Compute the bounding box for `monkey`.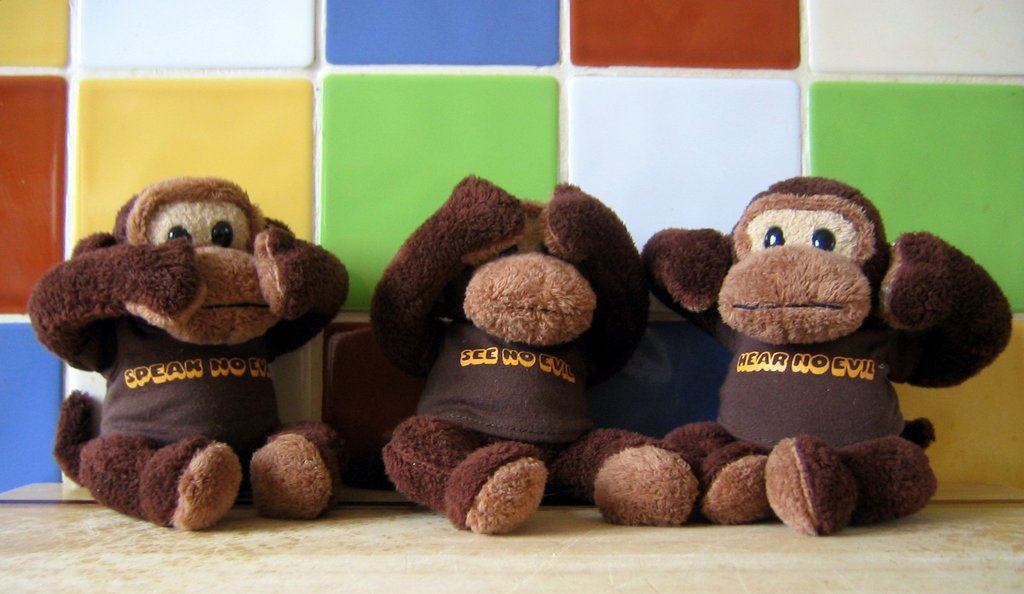
(x1=619, y1=170, x2=1014, y2=538).
